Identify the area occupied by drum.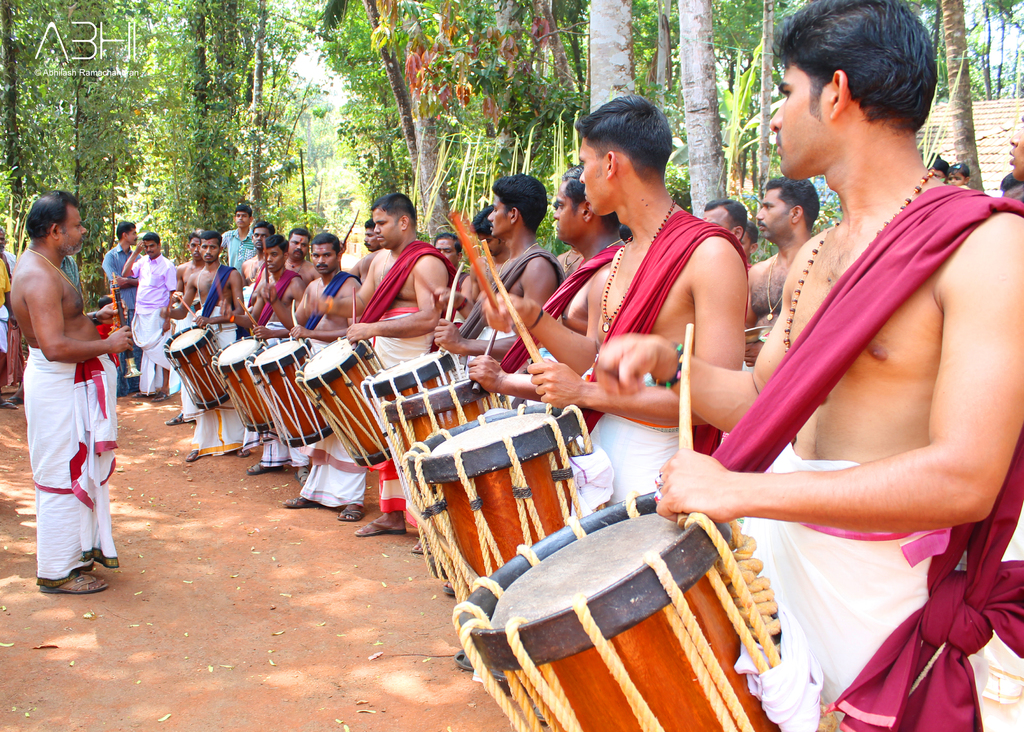
Area: BBox(360, 345, 466, 500).
